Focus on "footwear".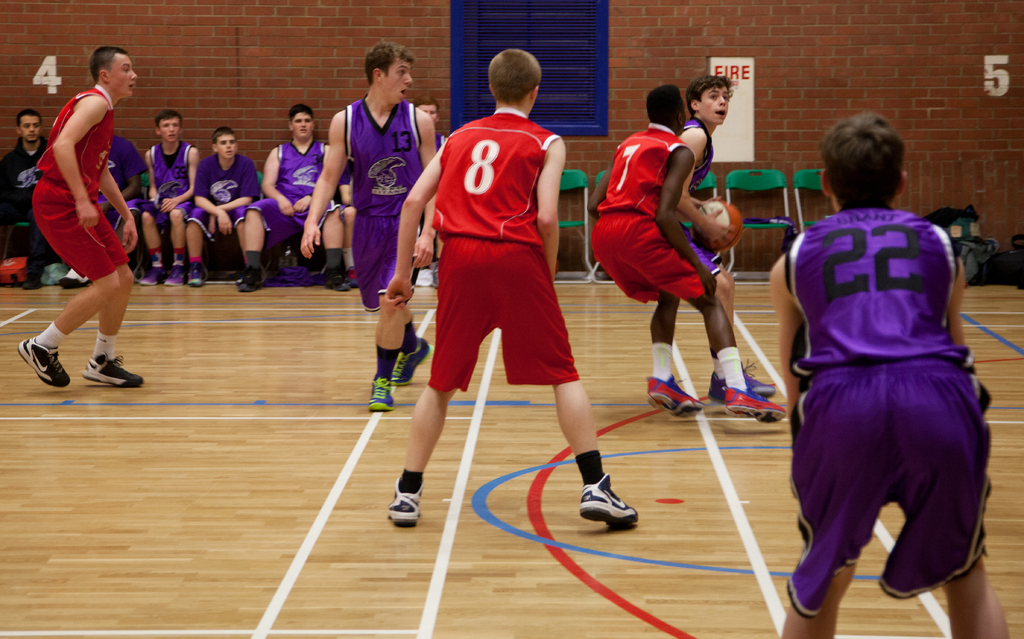
Focused at x1=709 y1=364 x2=774 y2=403.
